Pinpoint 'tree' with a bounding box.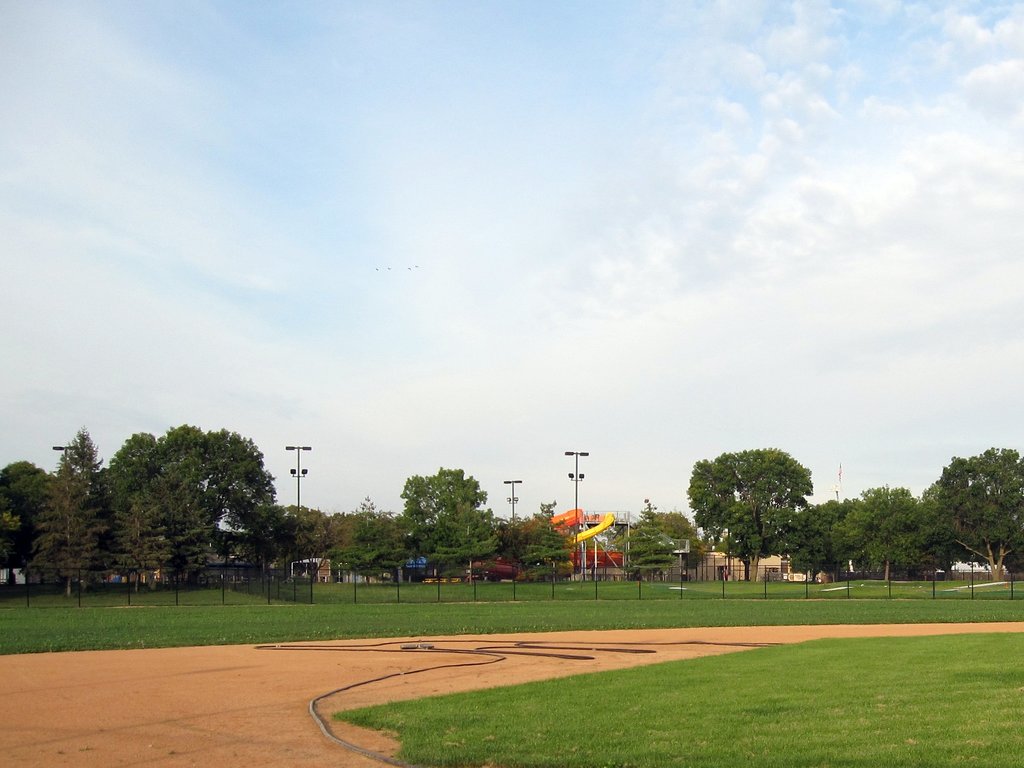
(left=778, top=493, right=861, bottom=583).
